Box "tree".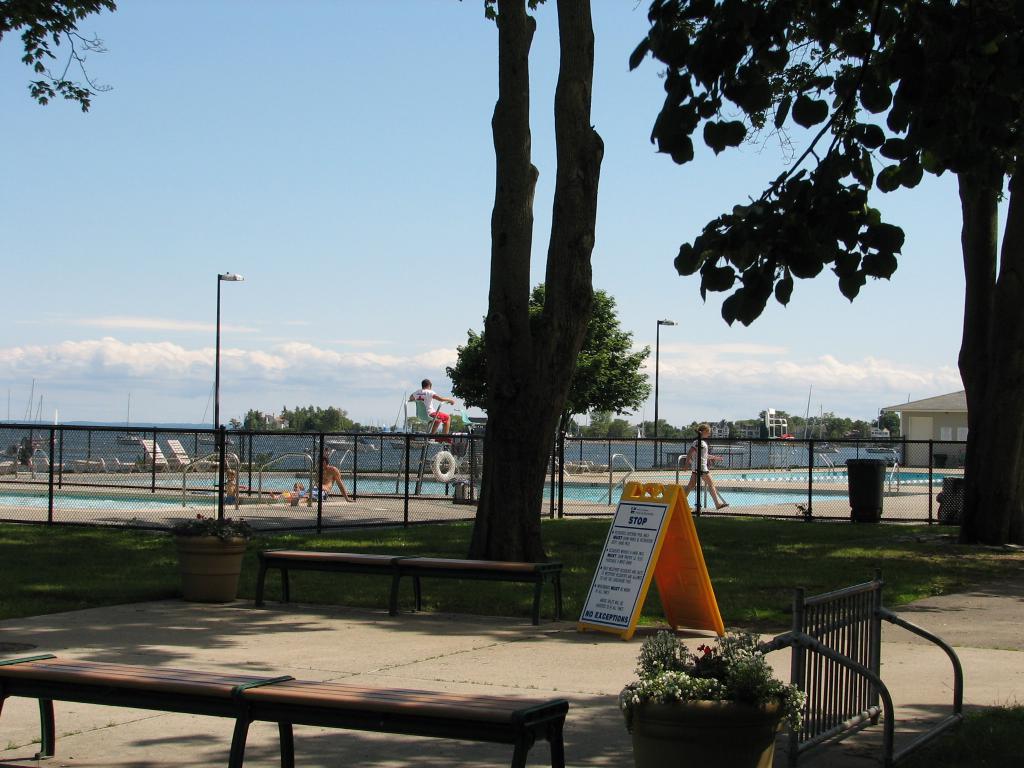
0,0,116,111.
